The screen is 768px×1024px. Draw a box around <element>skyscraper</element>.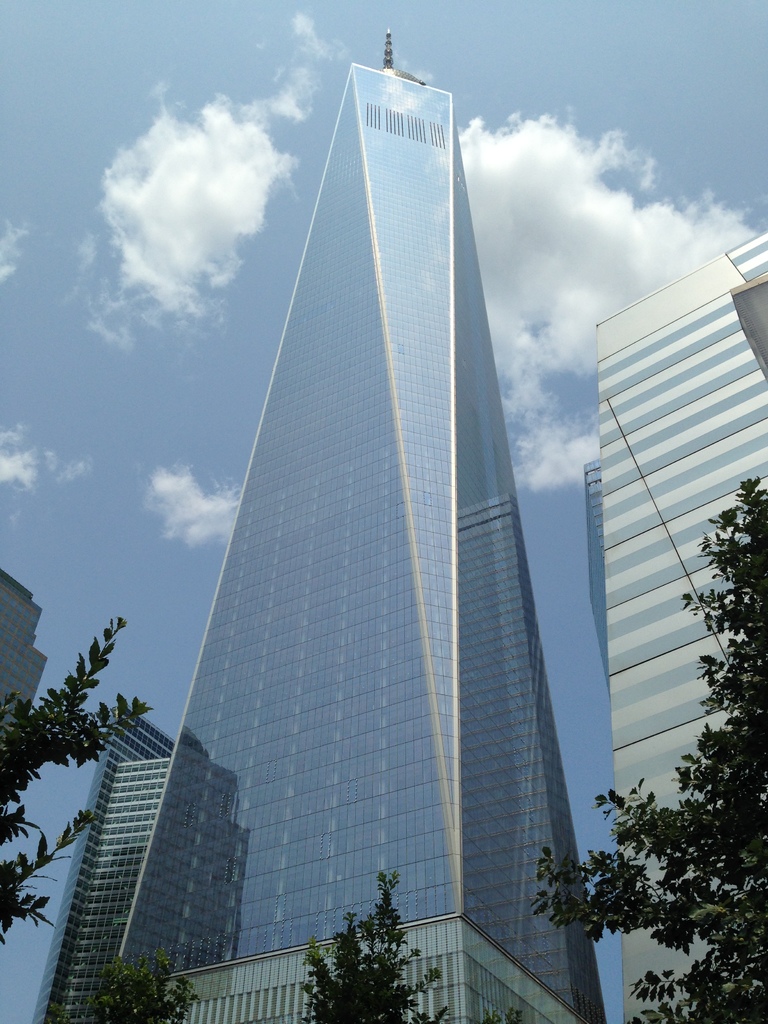
l=597, t=228, r=767, b=1023.
